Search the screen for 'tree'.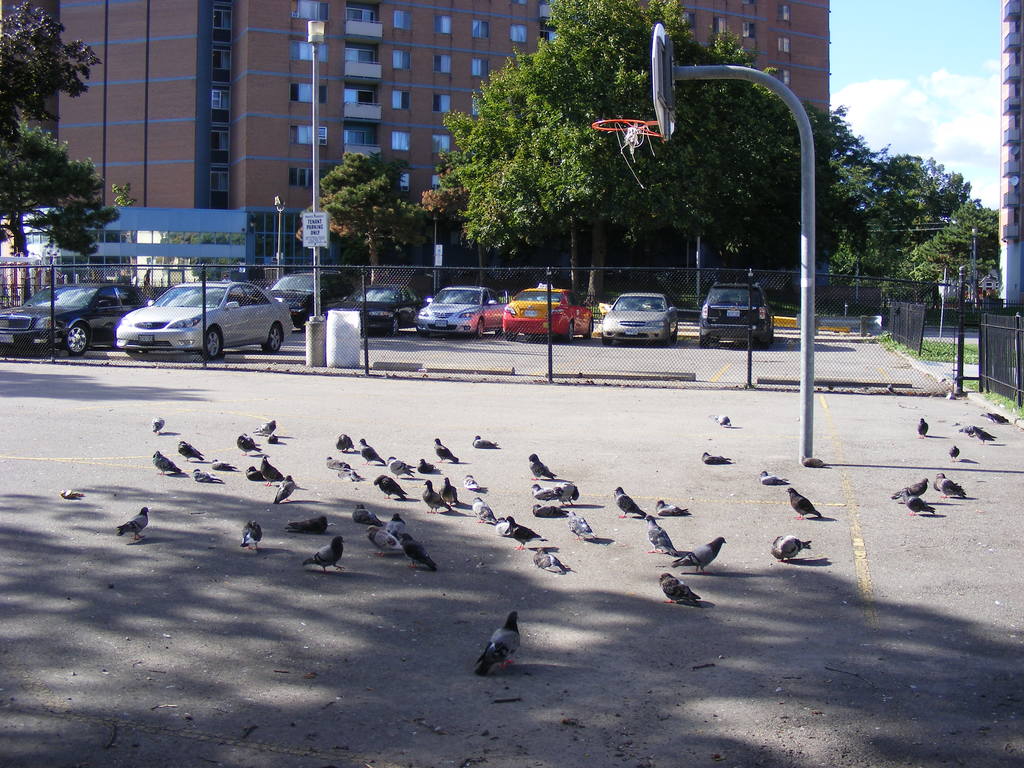
Found at <box>324,155,429,267</box>.
